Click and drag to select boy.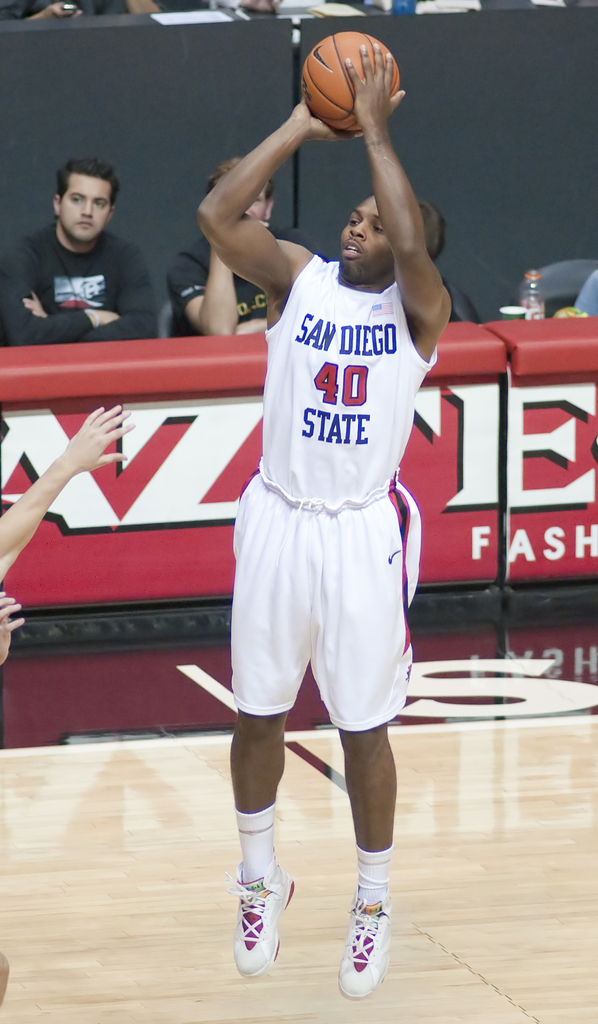
Selection: crop(190, 45, 450, 998).
